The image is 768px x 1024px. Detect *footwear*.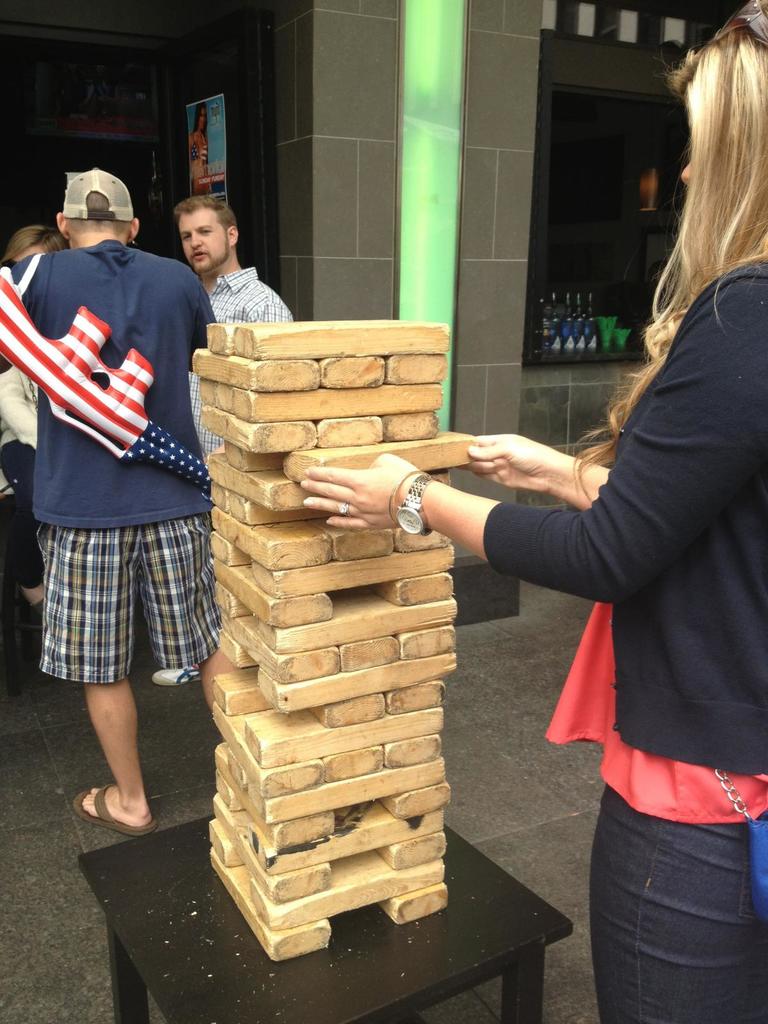
Detection: box=[151, 662, 205, 684].
